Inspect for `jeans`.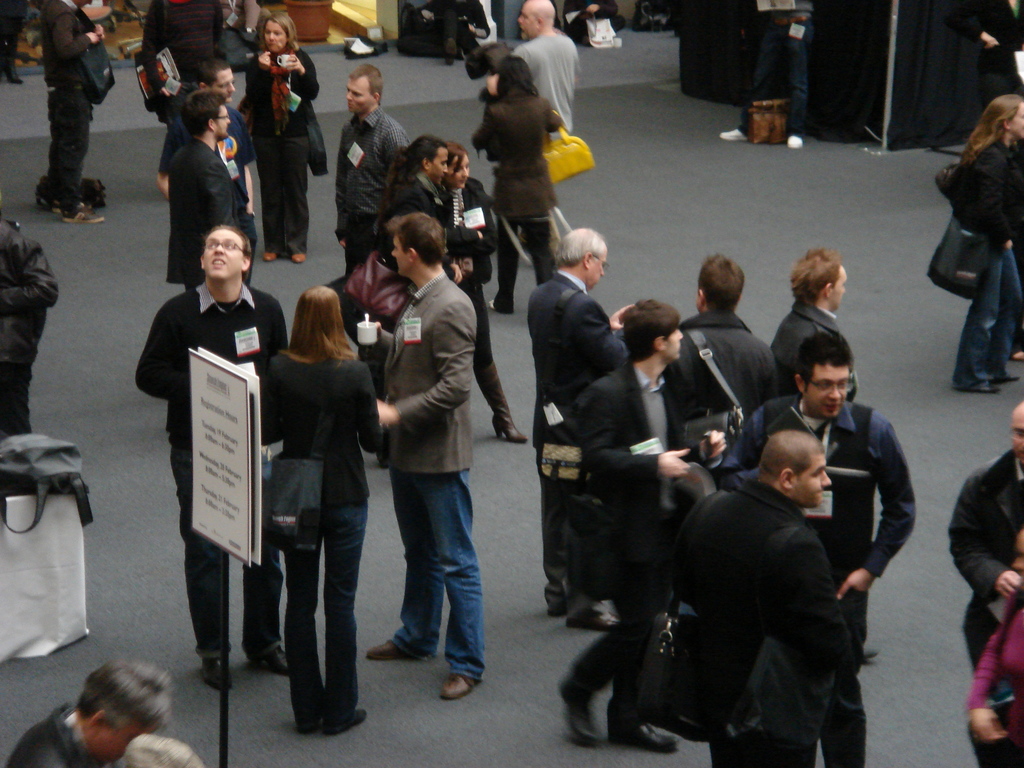
Inspection: bbox=(260, 142, 308, 249).
